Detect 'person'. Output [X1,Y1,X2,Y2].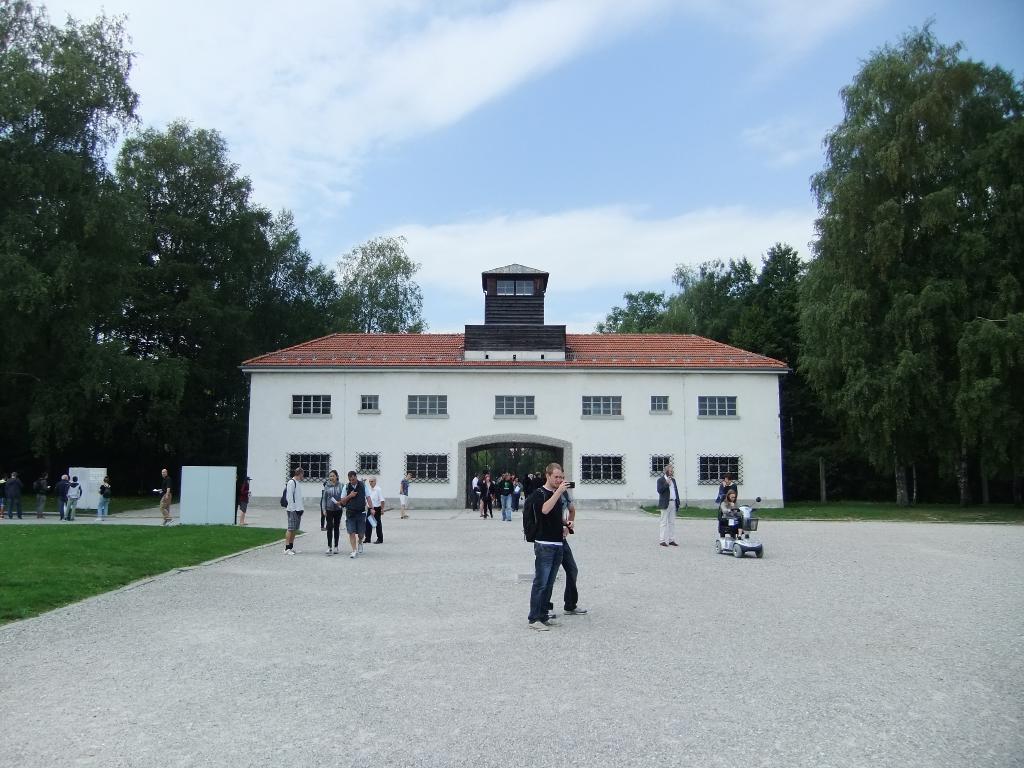
[367,481,383,549].
